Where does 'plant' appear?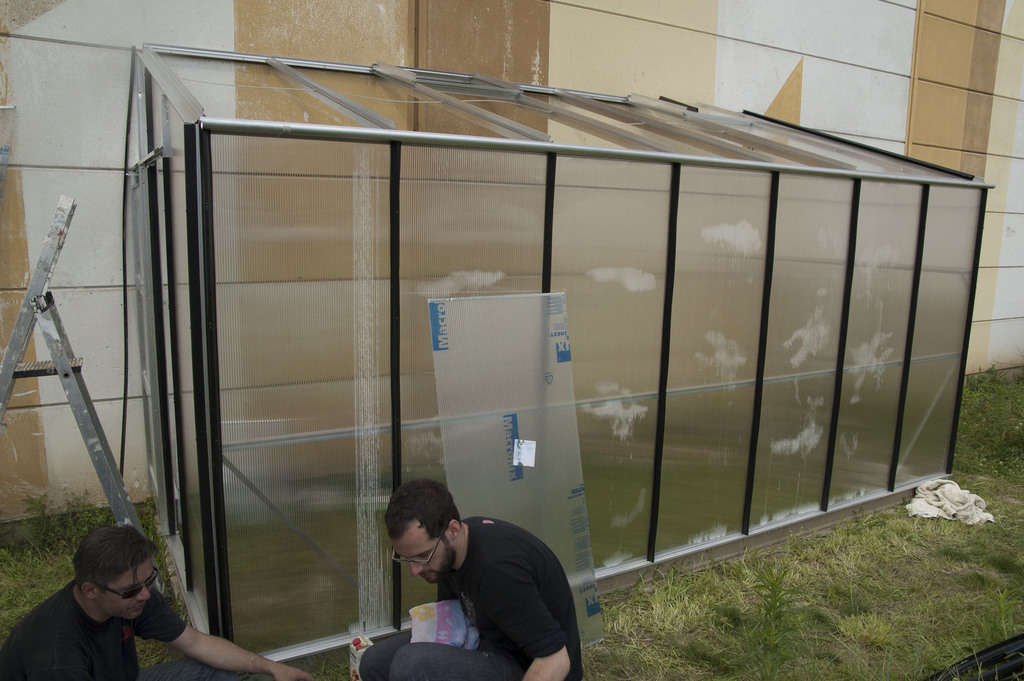
Appears at l=675, t=562, r=841, b=680.
